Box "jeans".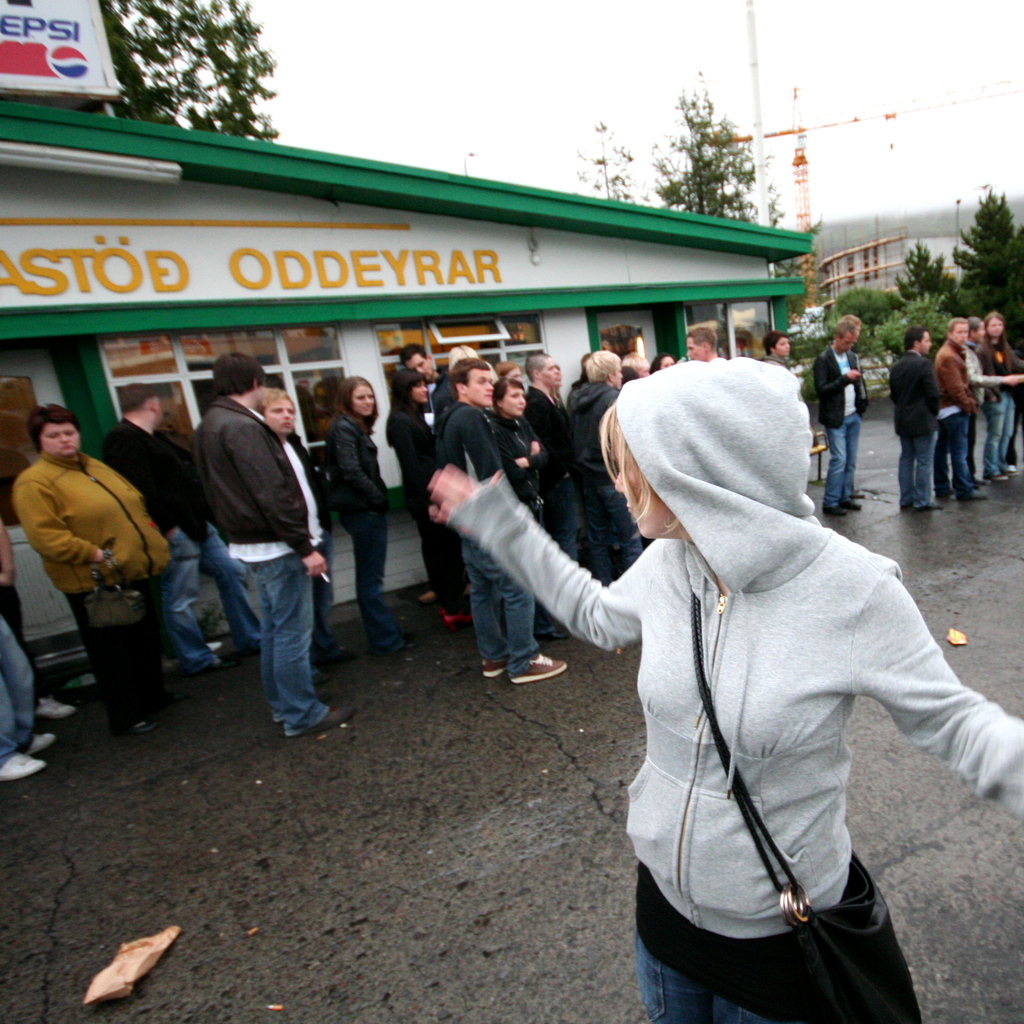
<bbox>0, 607, 35, 755</bbox>.
